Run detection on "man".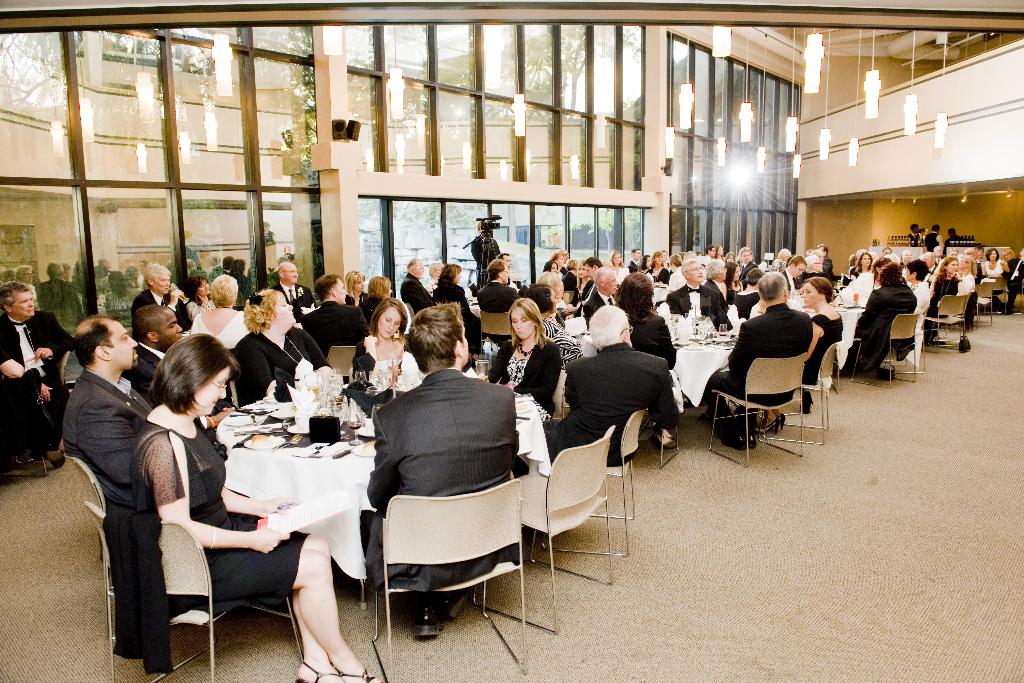
Result: 1002 244 1023 313.
